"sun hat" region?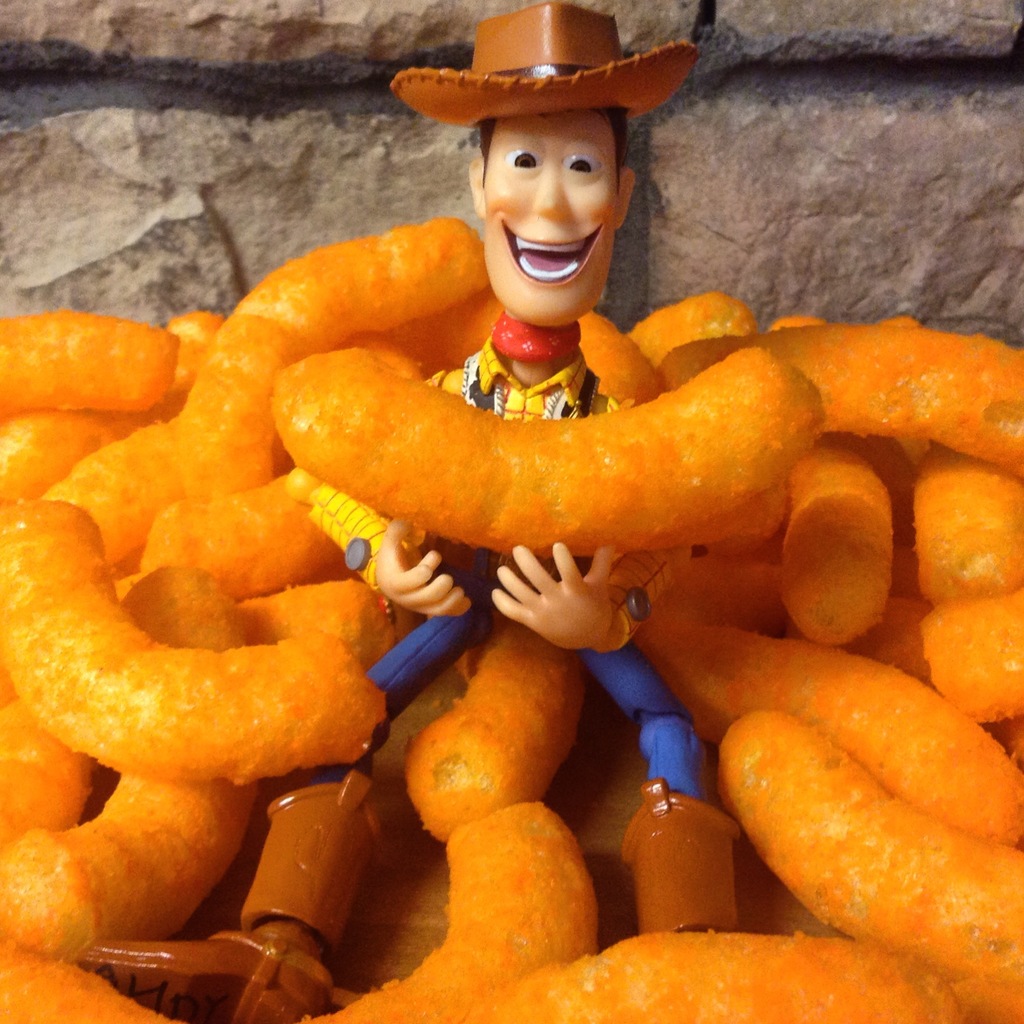
Rect(386, 0, 696, 125)
